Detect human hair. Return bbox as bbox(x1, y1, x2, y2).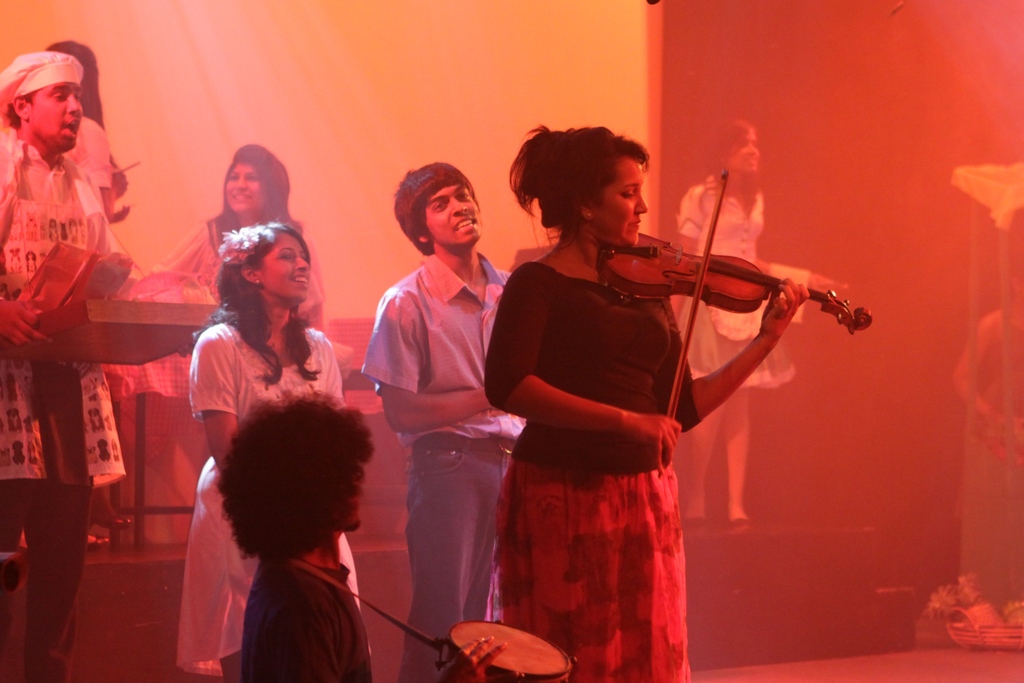
bbox(511, 122, 655, 234).
